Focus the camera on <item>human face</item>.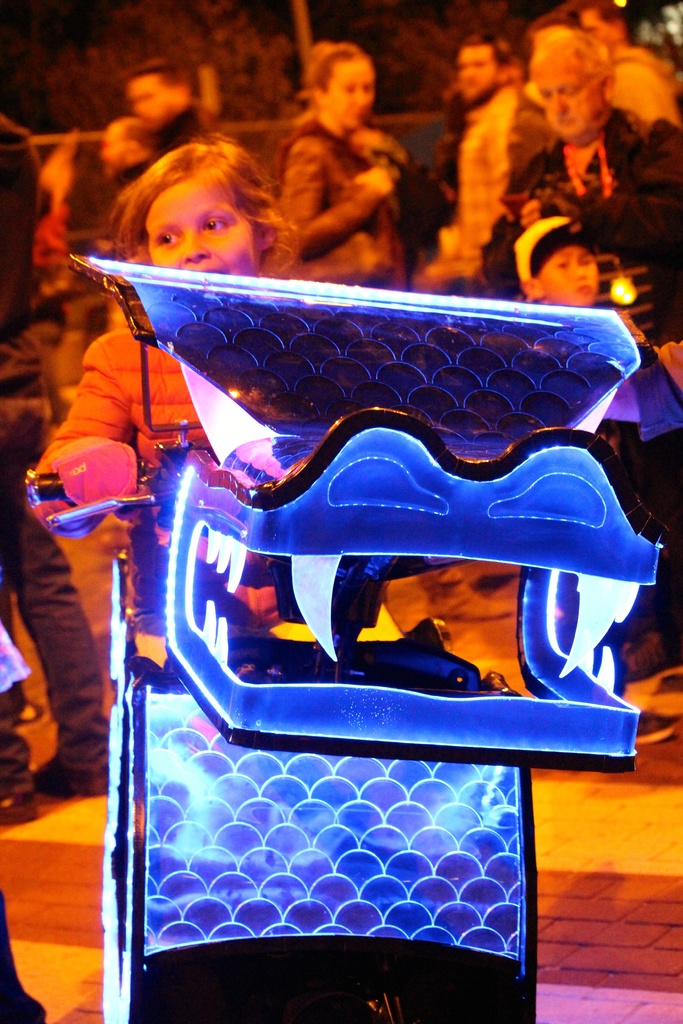
Focus region: {"x1": 129, "y1": 78, "x2": 174, "y2": 132}.
